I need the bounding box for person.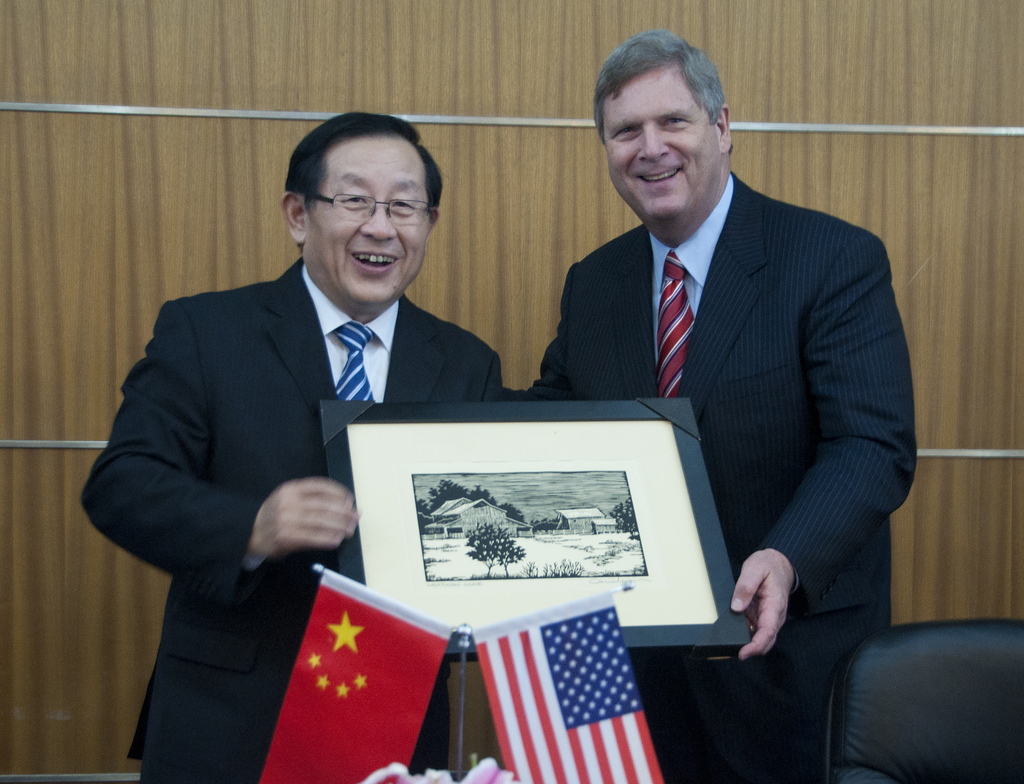
Here it is: 515,29,918,770.
